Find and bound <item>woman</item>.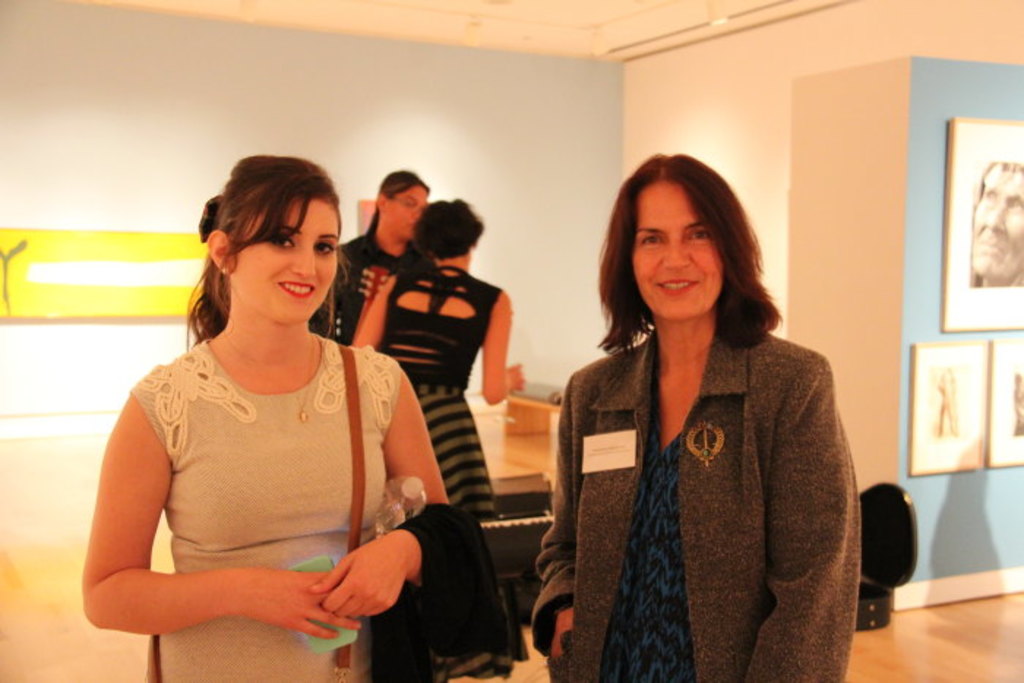
Bound: 344,197,531,679.
